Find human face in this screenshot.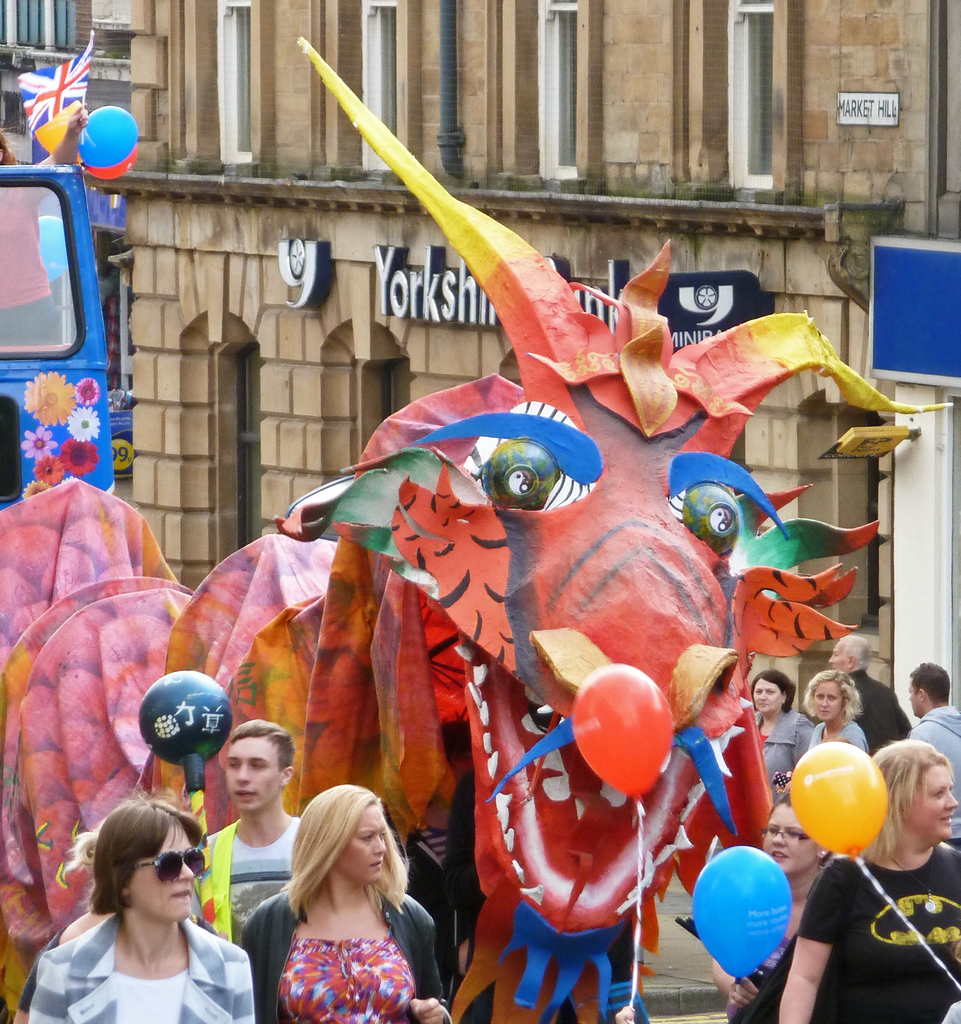
The bounding box for human face is bbox=(131, 829, 202, 918).
